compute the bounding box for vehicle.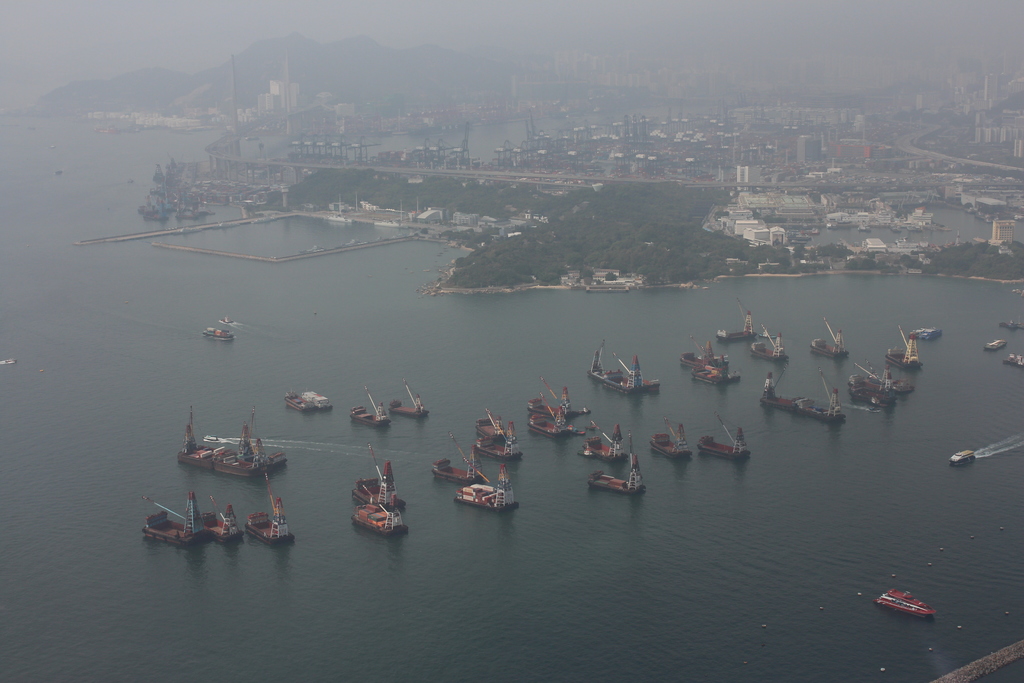
crop(624, 349, 656, 399).
